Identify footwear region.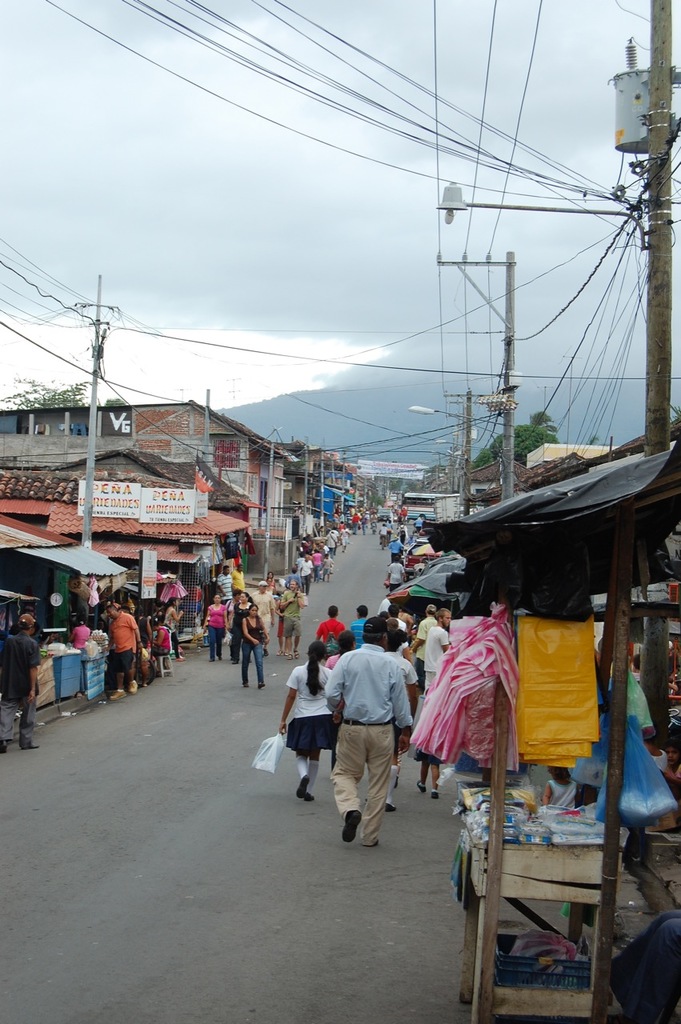
Region: Rect(300, 779, 302, 794).
